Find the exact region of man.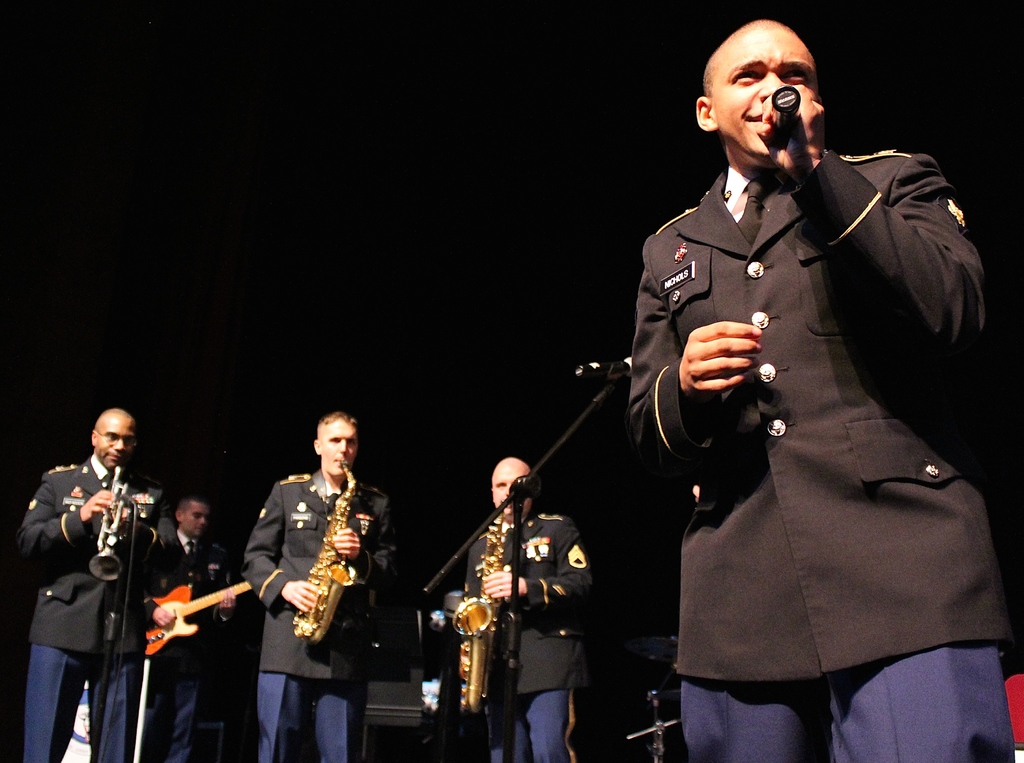
Exact region: locate(22, 406, 156, 762).
